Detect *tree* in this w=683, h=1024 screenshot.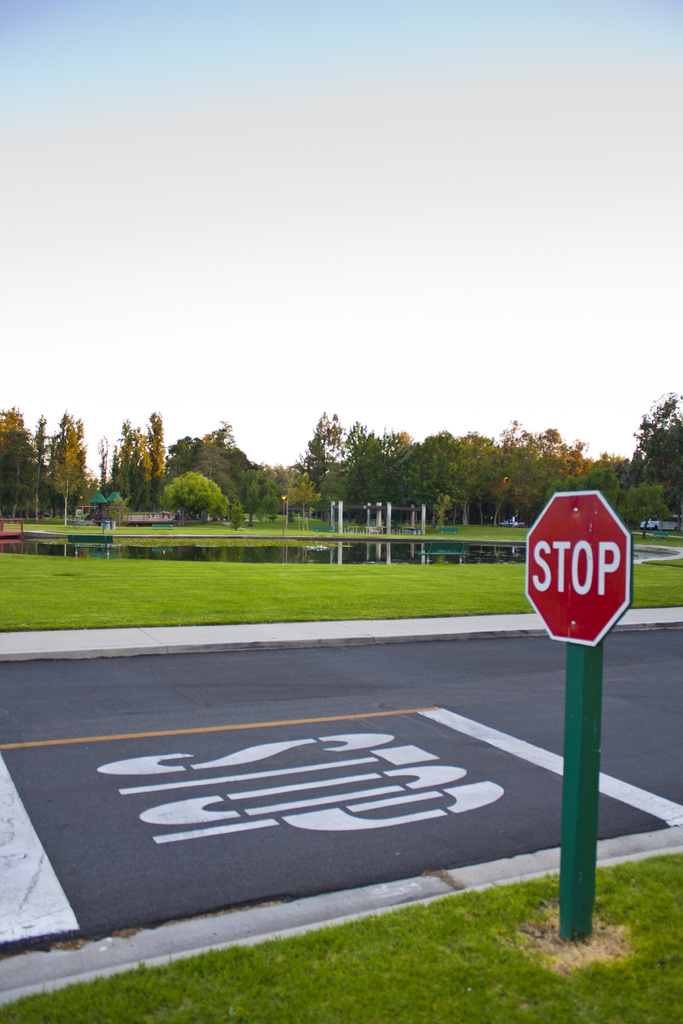
Detection: (left=295, top=415, right=343, bottom=483).
